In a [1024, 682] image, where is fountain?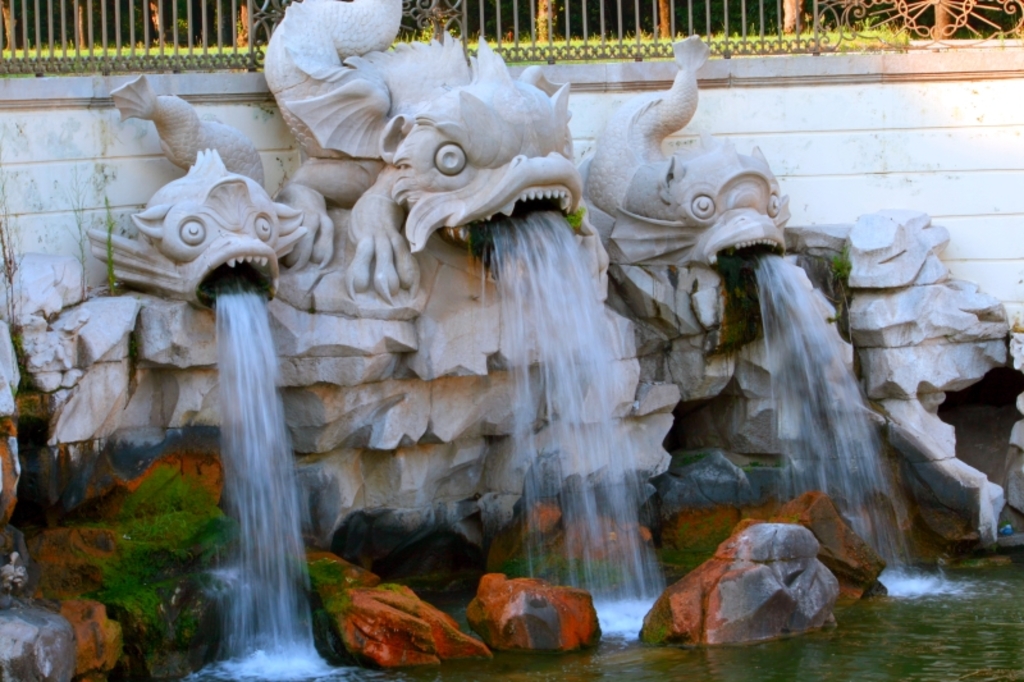
pyautogui.locateOnScreen(3, 0, 1023, 681).
